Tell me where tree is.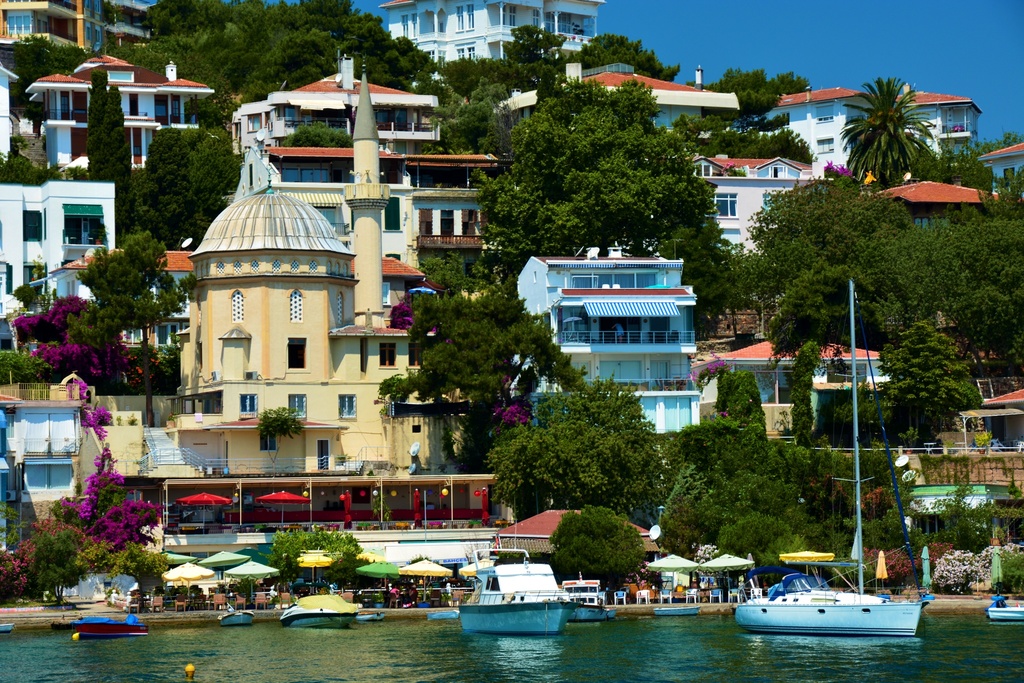
tree is at 278,120,354,148.
